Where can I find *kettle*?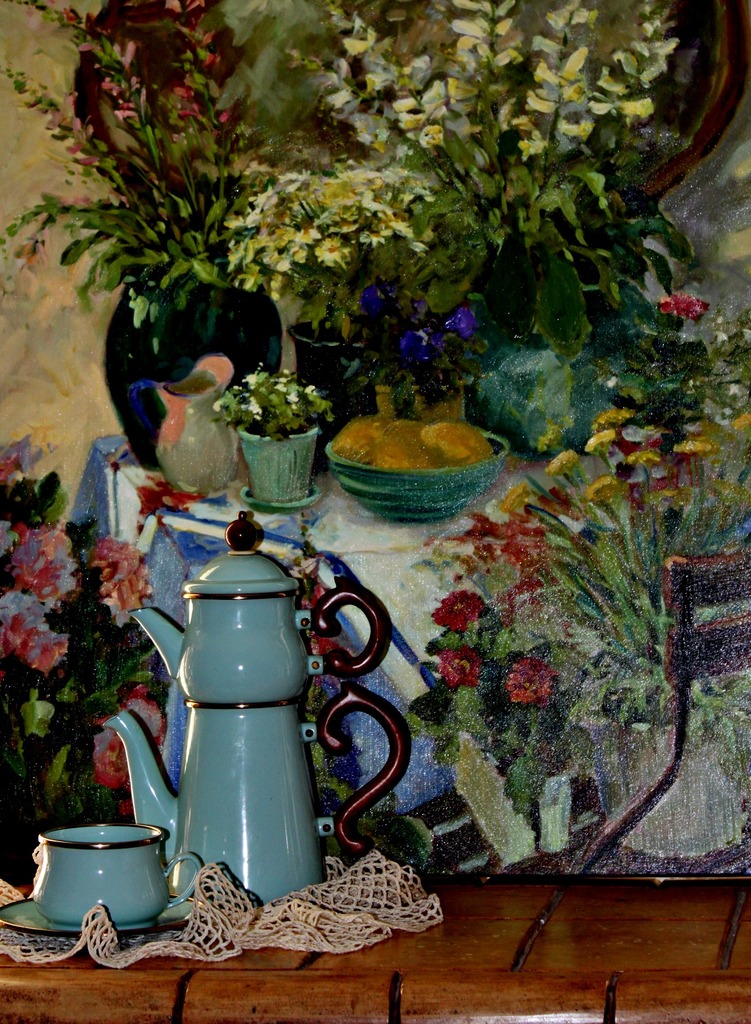
You can find it at (127,500,399,712).
